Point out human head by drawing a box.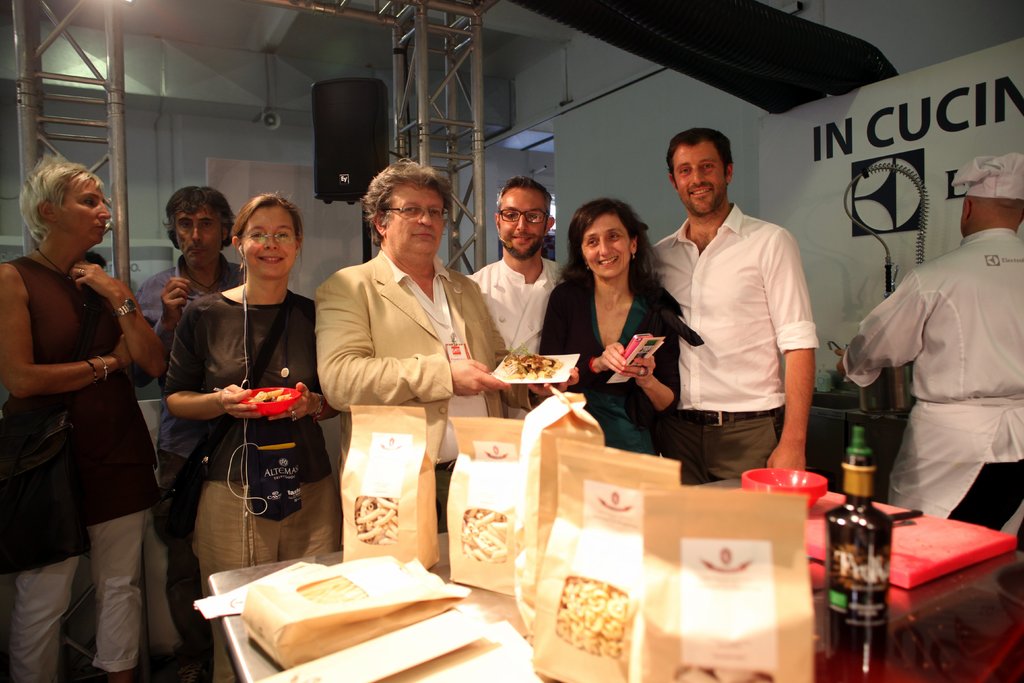
{"x1": 574, "y1": 197, "x2": 645, "y2": 276}.
